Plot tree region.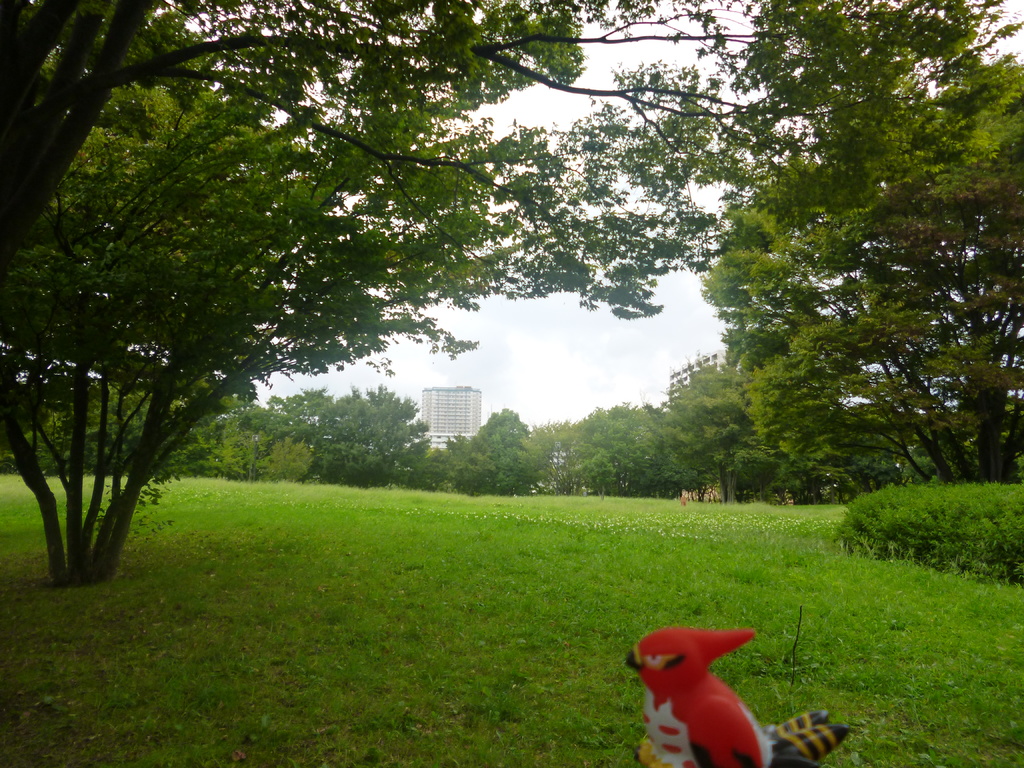
Plotted at <region>0, 0, 947, 273</region>.
